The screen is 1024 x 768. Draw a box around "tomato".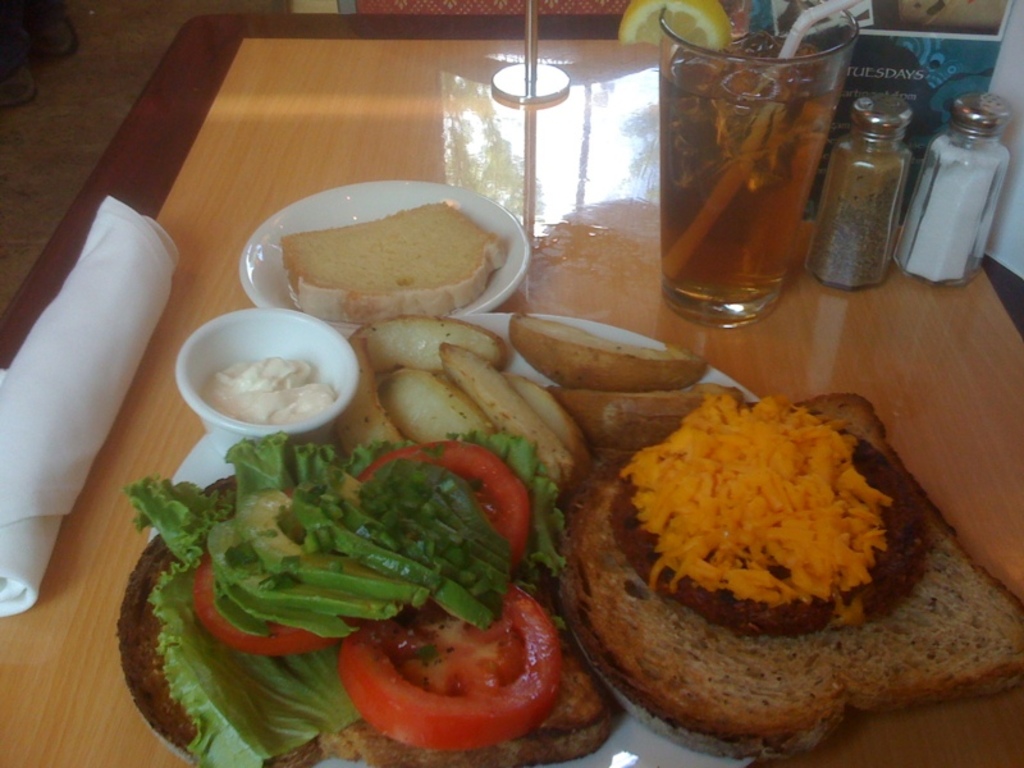
335:571:561:751.
